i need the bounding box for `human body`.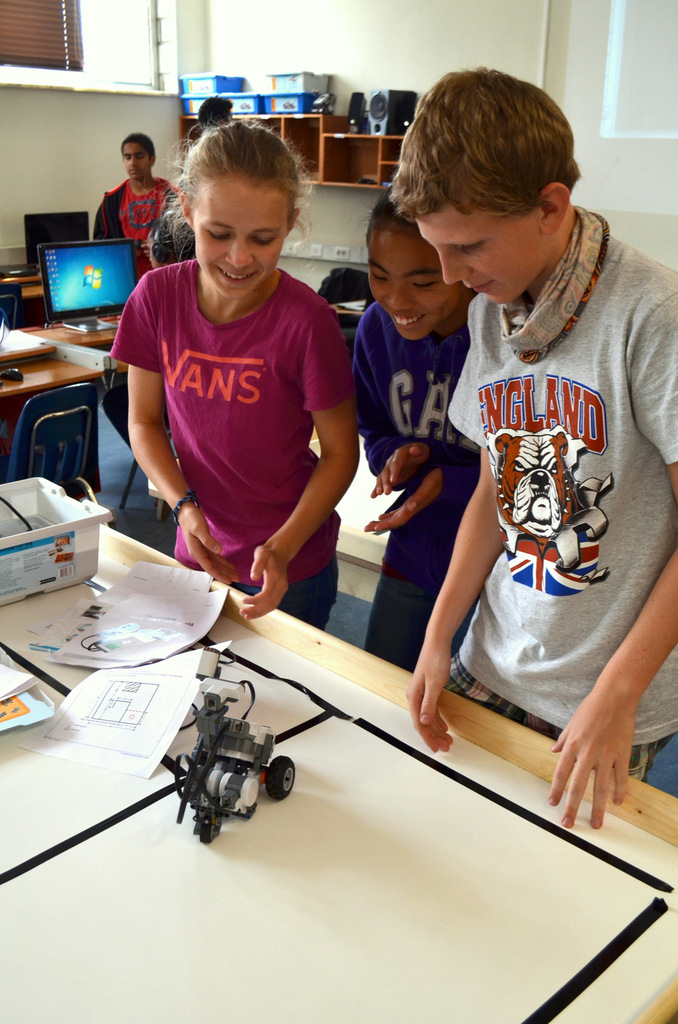
Here it is: x1=90, y1=177, x2=188, y2=276.
